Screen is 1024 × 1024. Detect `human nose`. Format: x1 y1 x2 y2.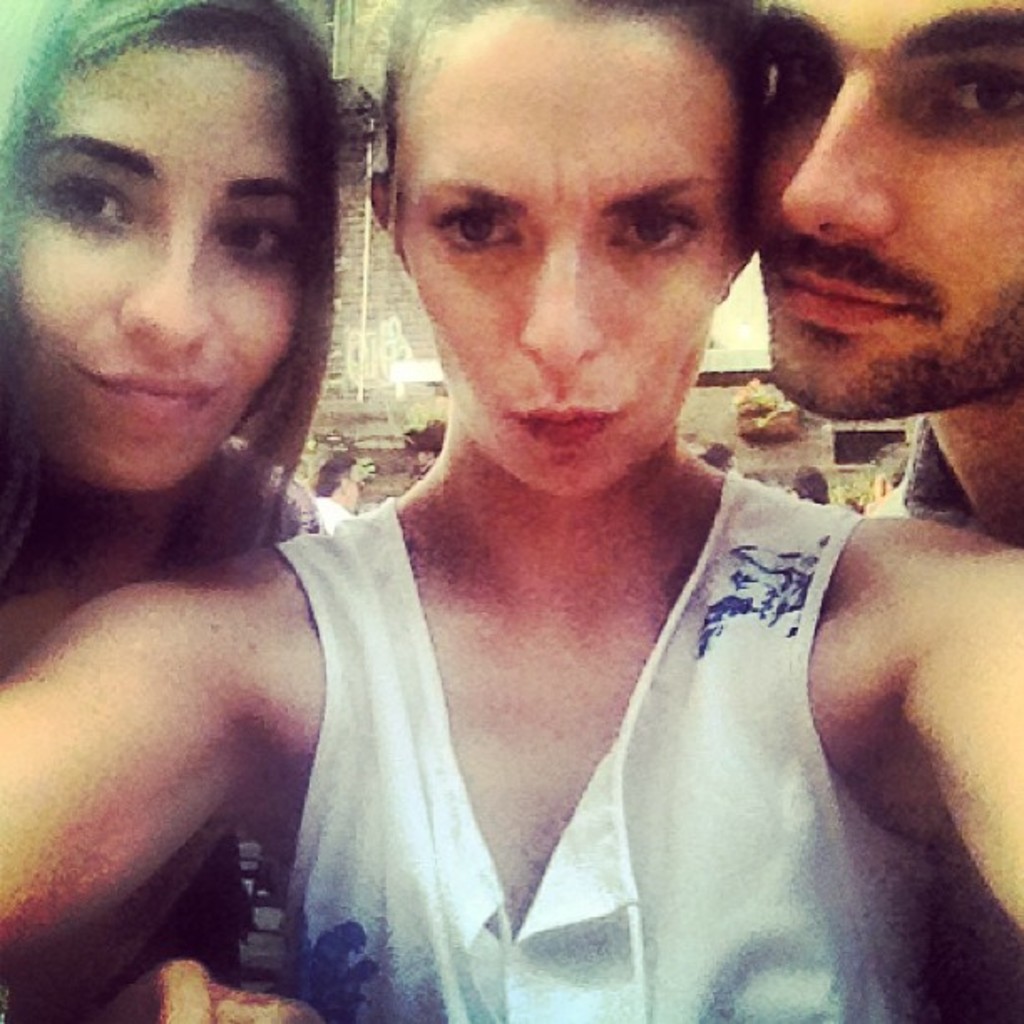
517 219 604 380.
